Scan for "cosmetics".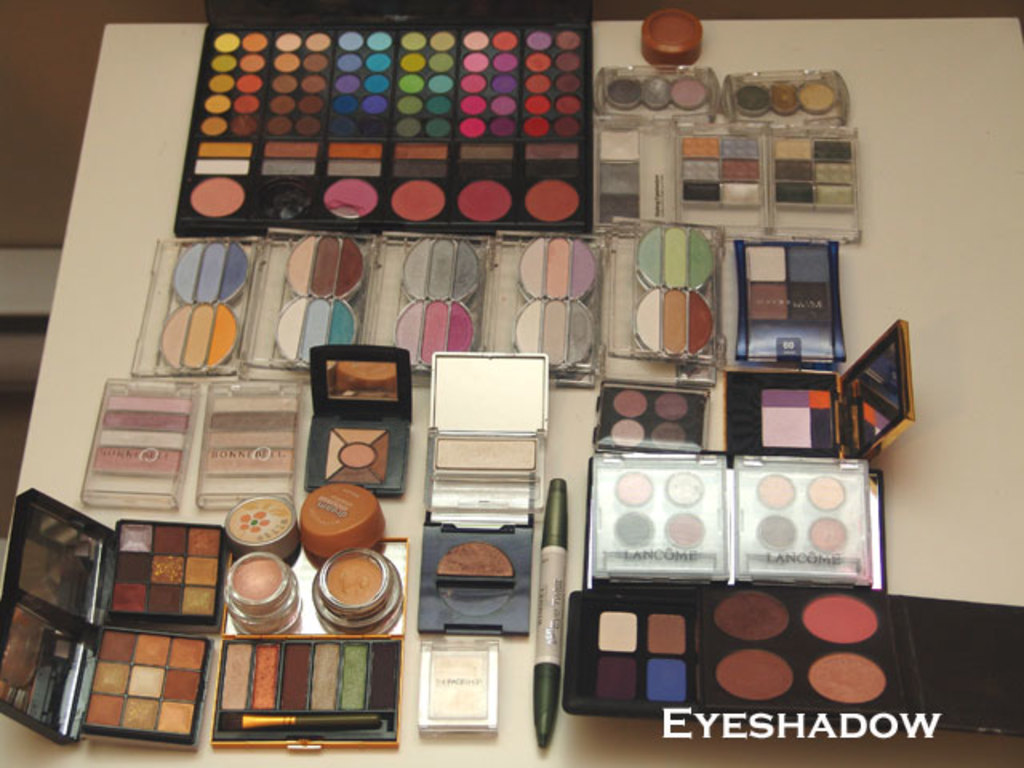
Scan result: box=[642, 5, 706, 67].
